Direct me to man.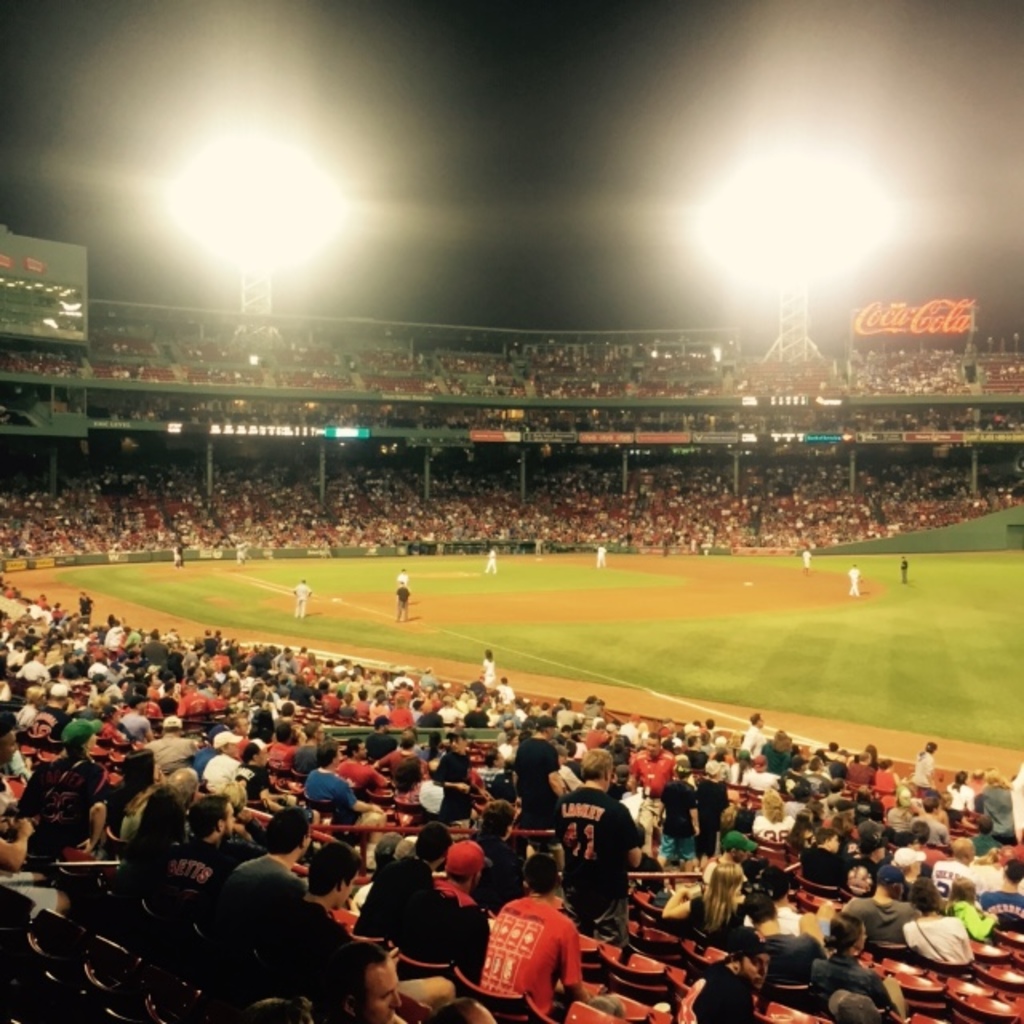
Direction: bbox=[430, 728, 472, 827].
